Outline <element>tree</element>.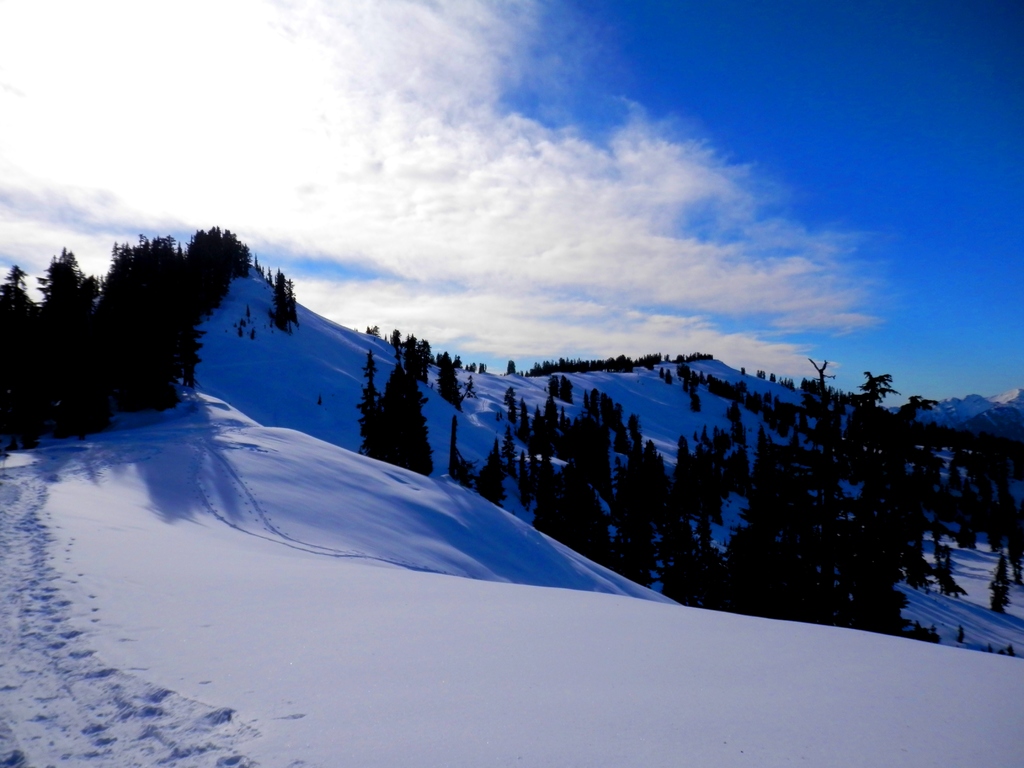
Outline: bbox=[607, 502, 652, 587].
